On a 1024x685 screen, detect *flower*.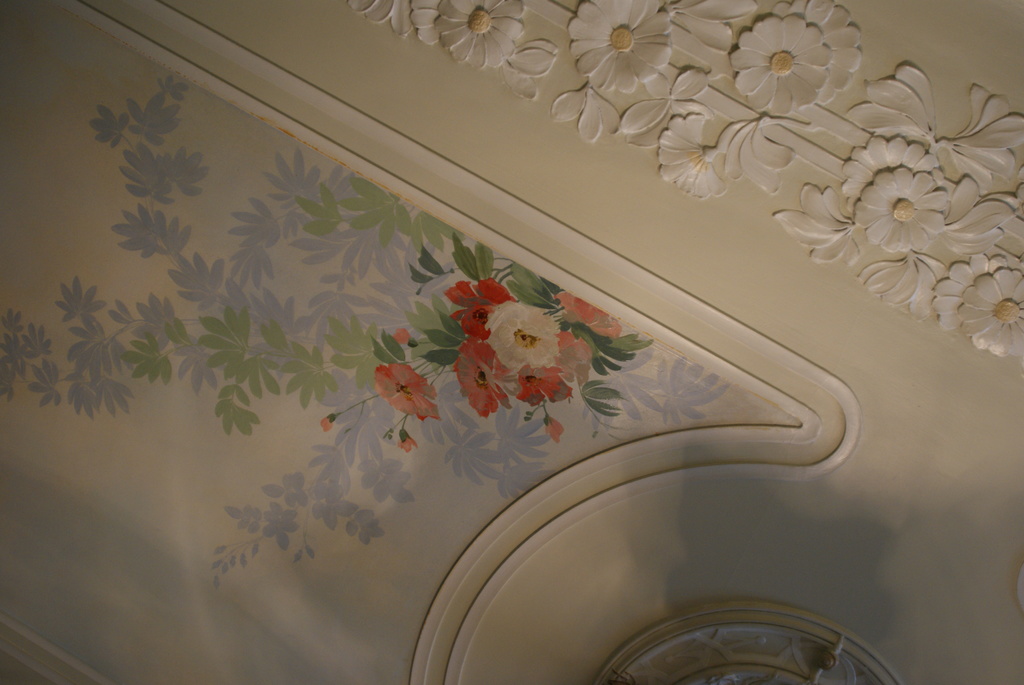
region(566, 0, 672, 96).
